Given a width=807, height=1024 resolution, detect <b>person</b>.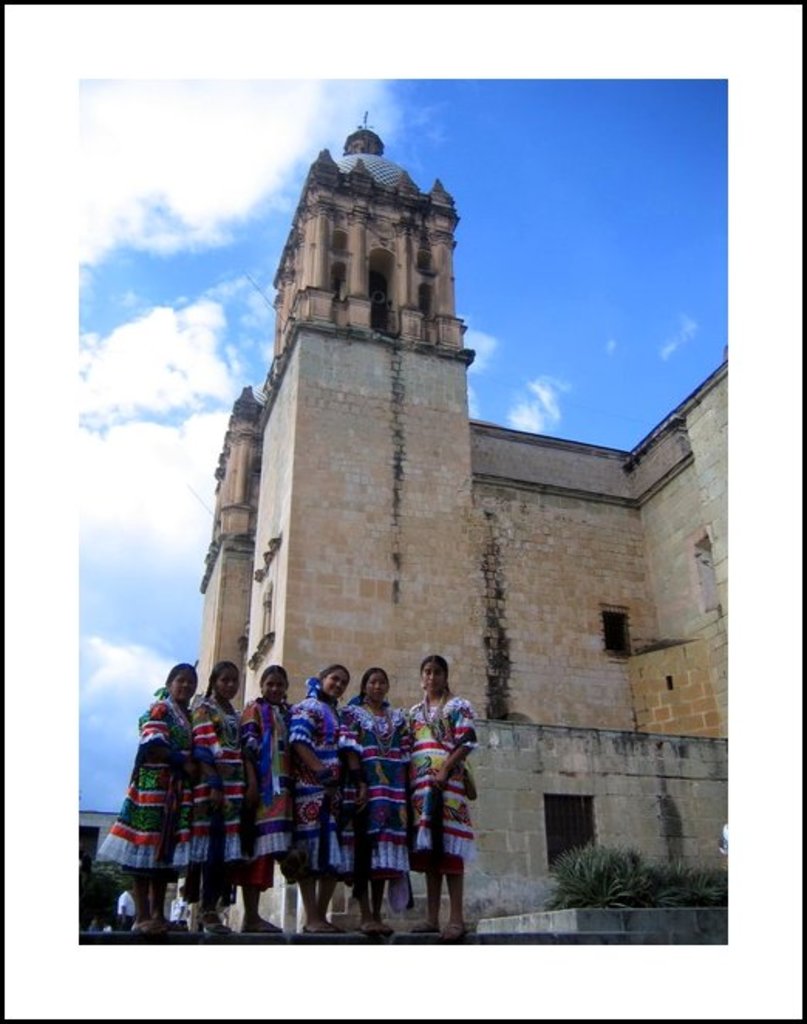
[x1=397, y1=647, x2=490, y2=951].
